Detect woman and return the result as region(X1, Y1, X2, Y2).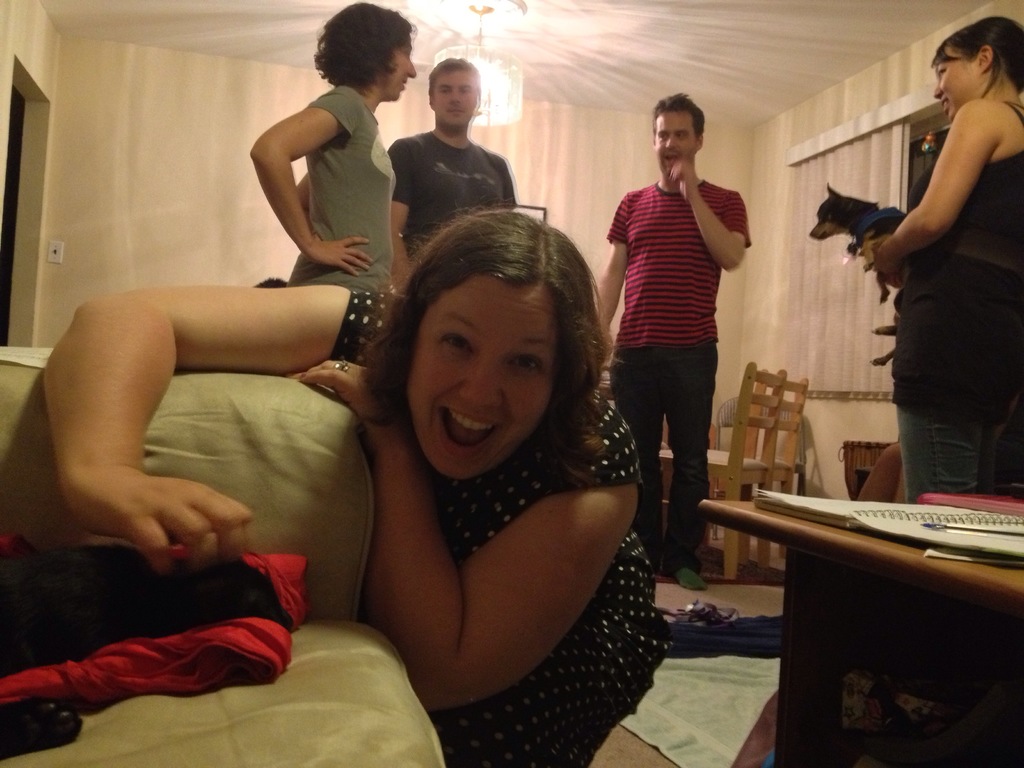
region(42, 192, 673, 767).
